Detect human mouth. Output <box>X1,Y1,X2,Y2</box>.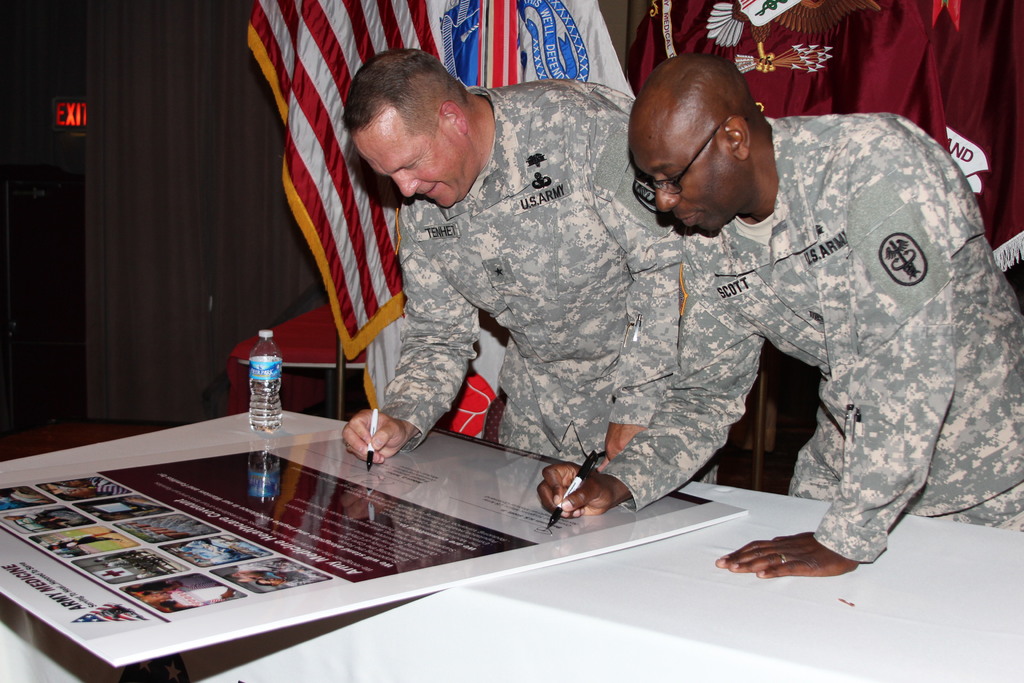
<box>417,181,435,198</box>.
